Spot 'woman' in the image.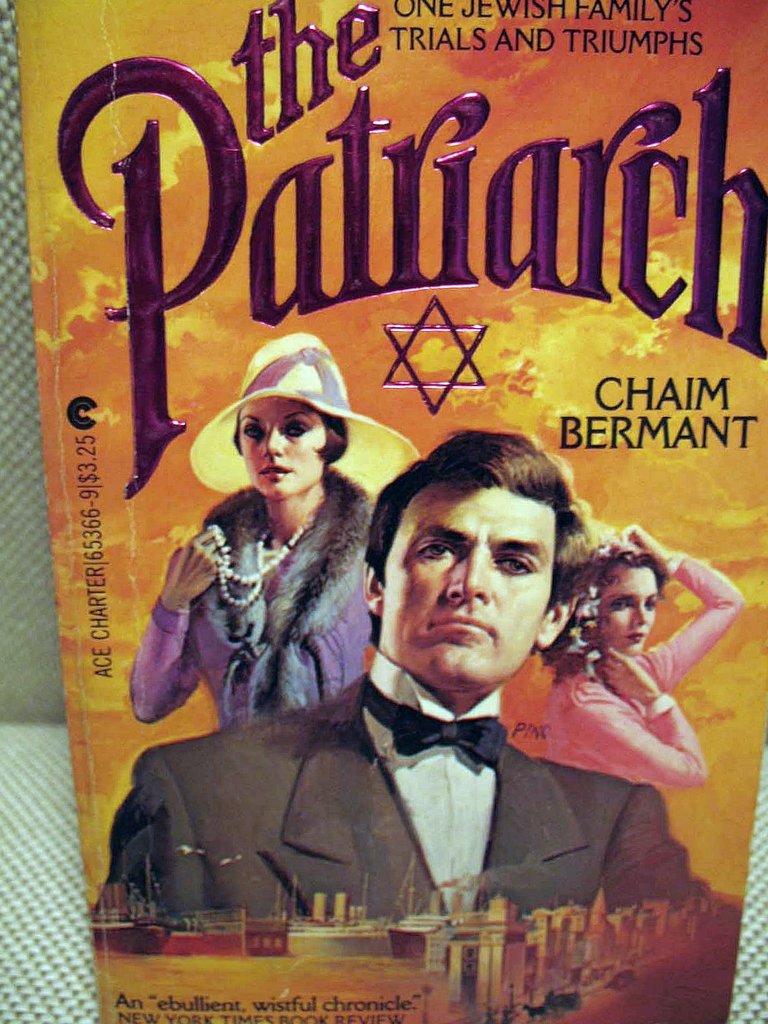
'woman' found at BBox(145, 331, 395, 808).
